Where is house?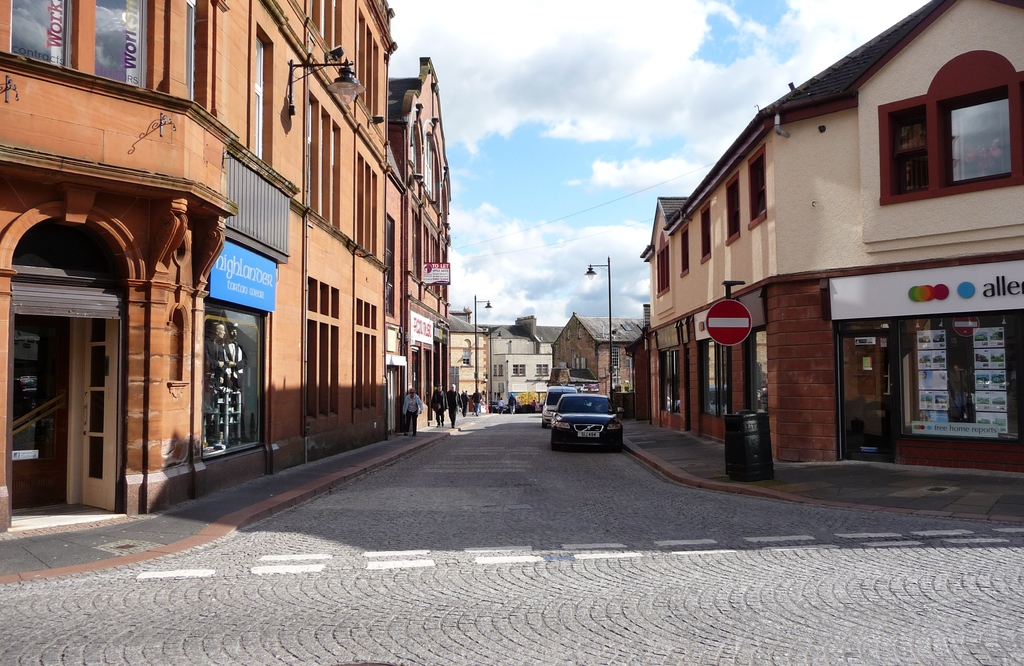
box=[552, 313, 642, 397].
